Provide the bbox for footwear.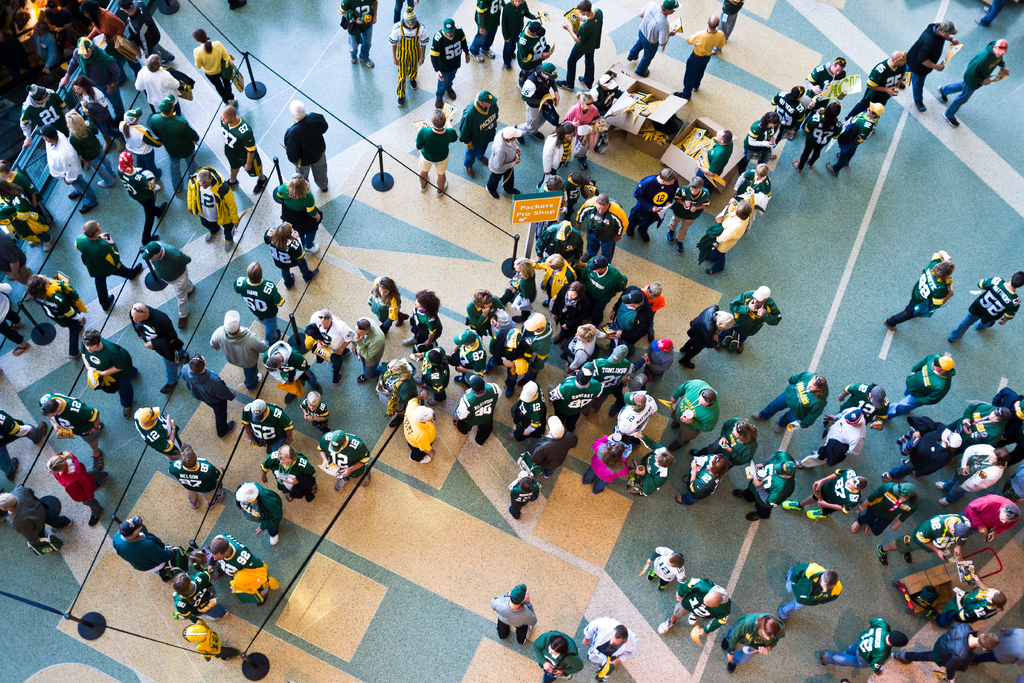
crop(781, 500, 804, 509).
